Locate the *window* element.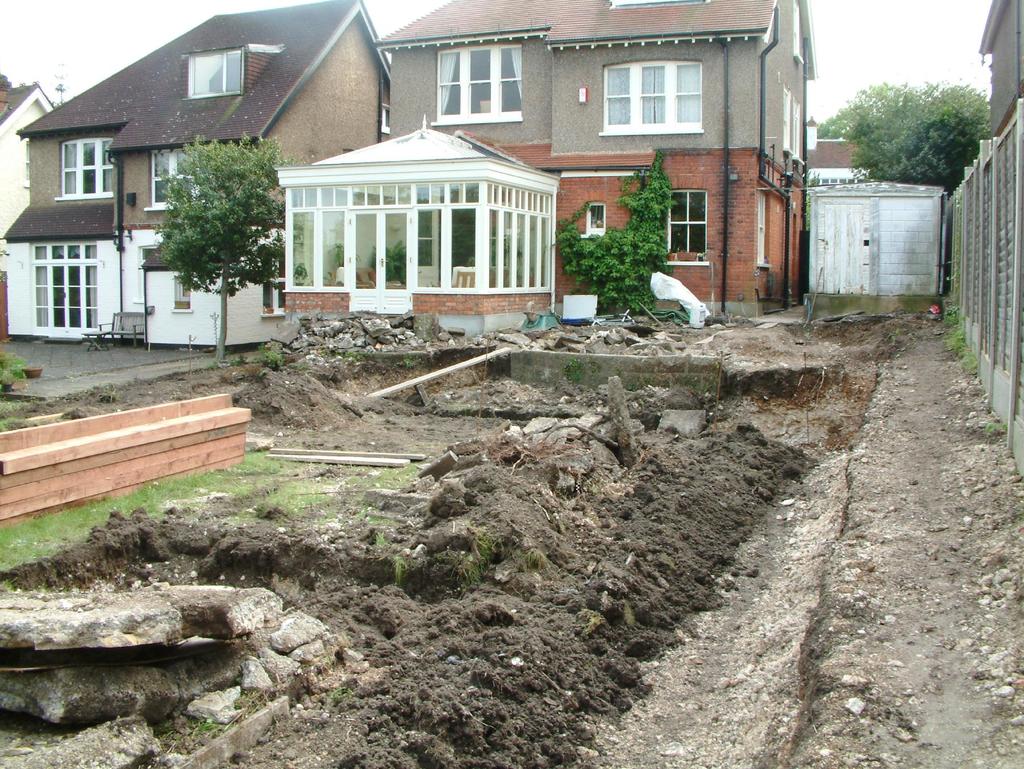
Element bbox: left=32, top=241, right=94, bottom=332.
